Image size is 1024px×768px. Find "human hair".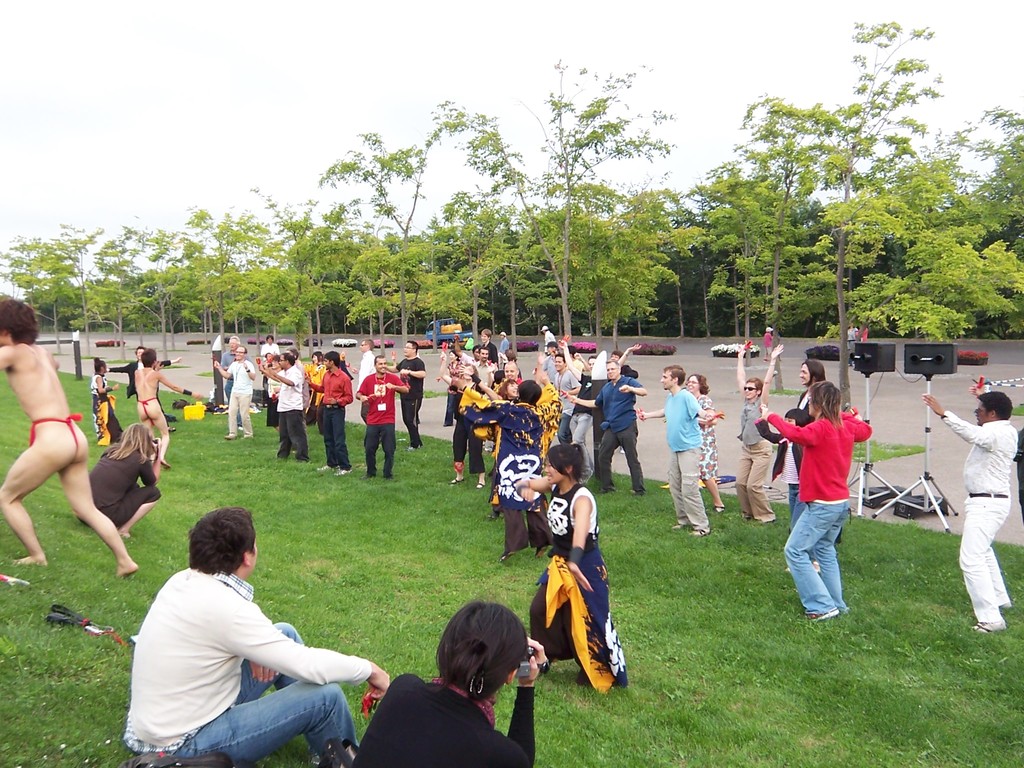
left=805, top=359, right=825, bottom=387.
